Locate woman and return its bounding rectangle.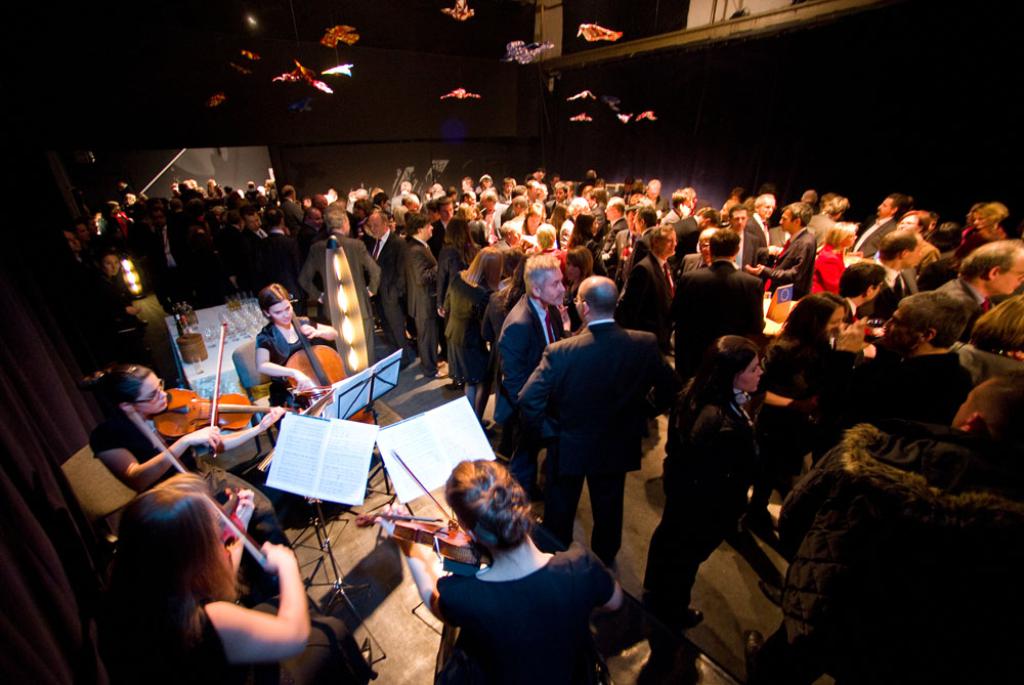
x1=385 y1=452 x2=653 y2=684.
